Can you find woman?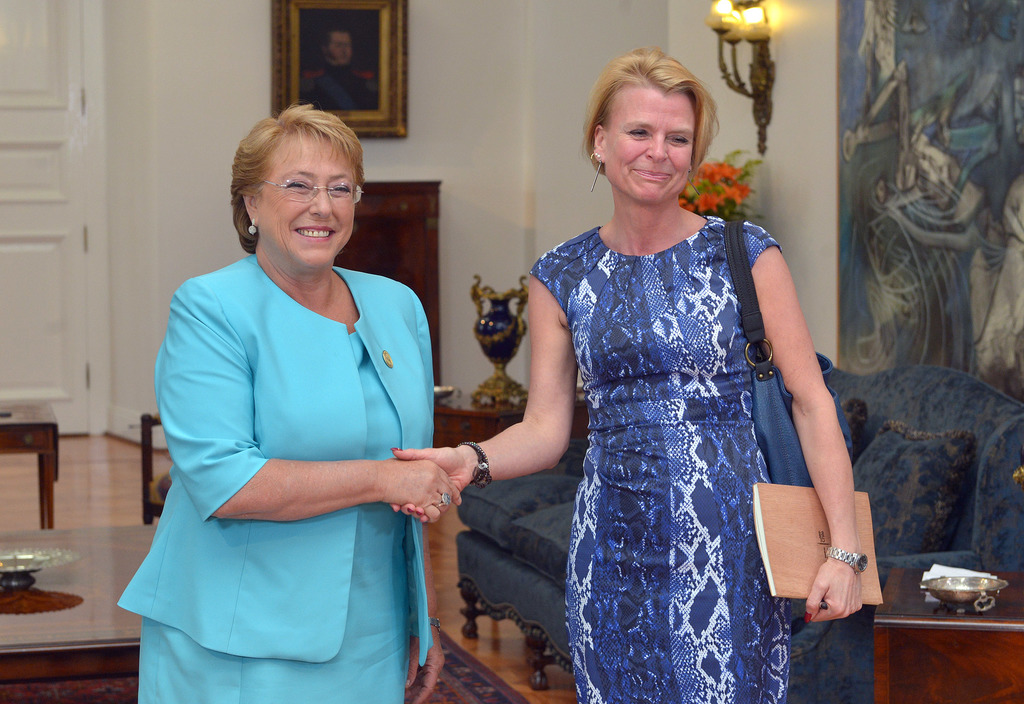
Yes, bounding box: 117/104/444/703.
